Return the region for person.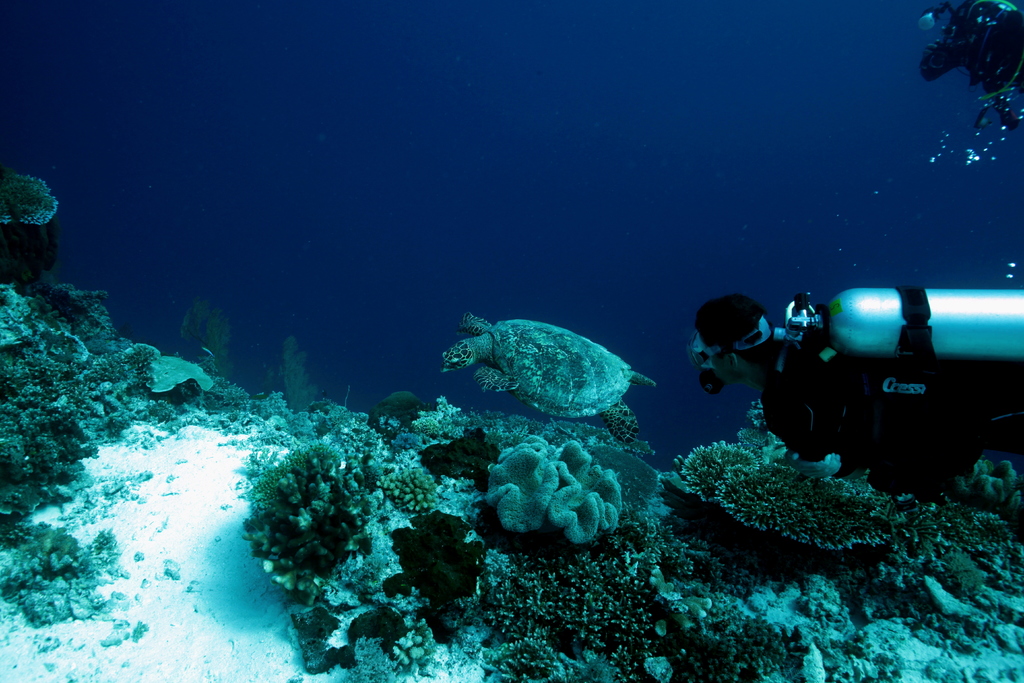
<region>684, 289, 1023, 497</region>.
